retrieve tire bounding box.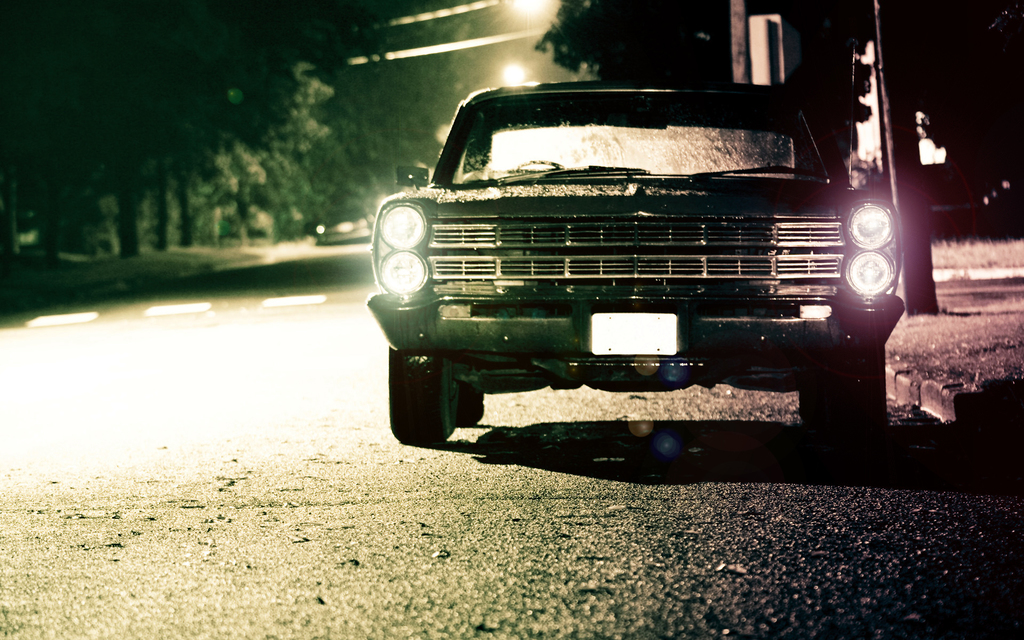
Bounding box: pyautogui.locateOnScreen(399, 329, 460, 441).
